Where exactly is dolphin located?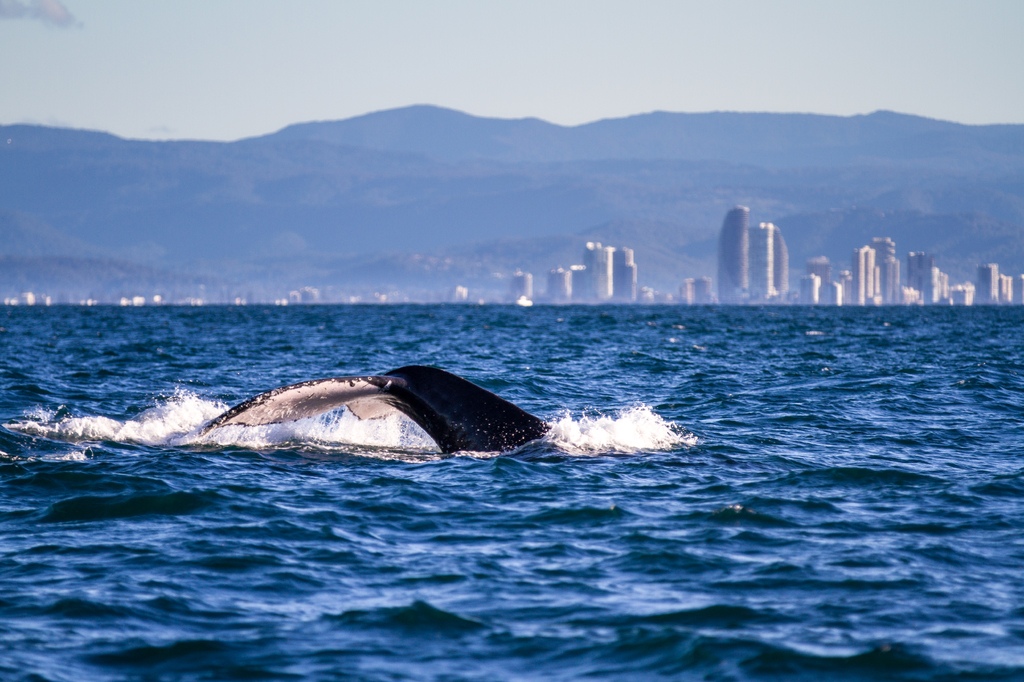
Its bounding box is bbox=[177, 360, 556, 475].
